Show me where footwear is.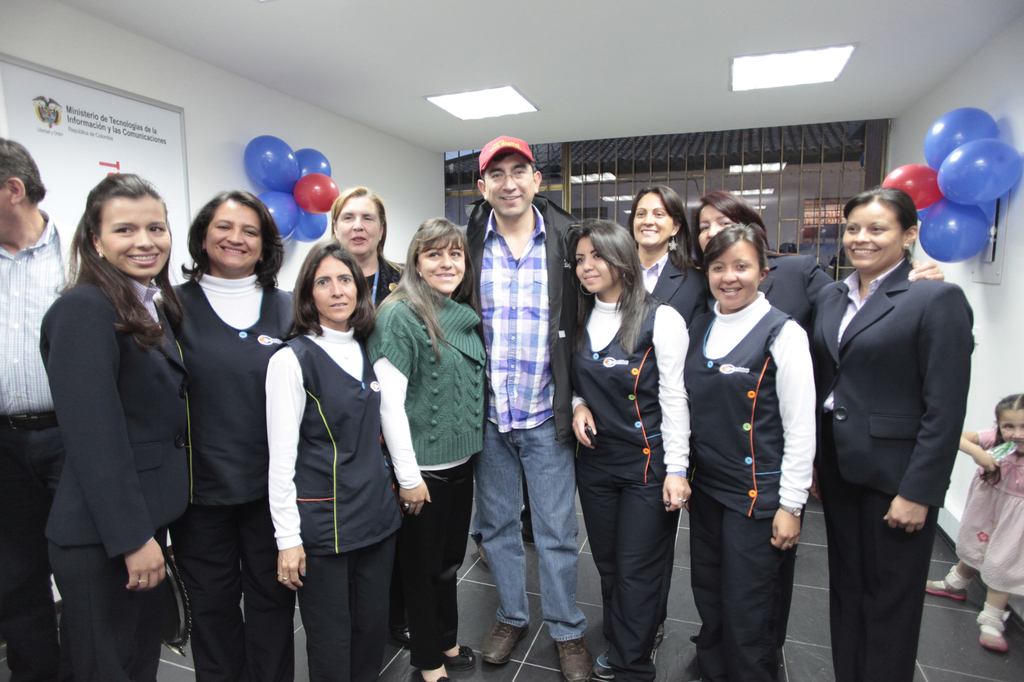
footwear is at <bbox>552, 637, 595, 681</bbox>.
